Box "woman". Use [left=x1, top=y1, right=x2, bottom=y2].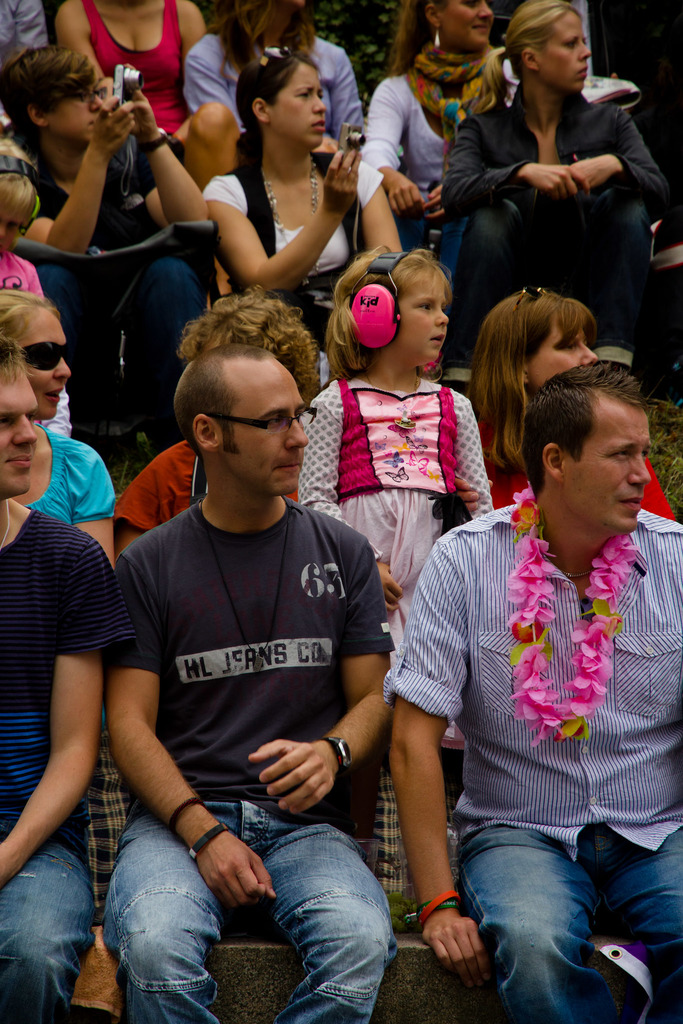
[left=365, top=0, right=646, bottom=258].
